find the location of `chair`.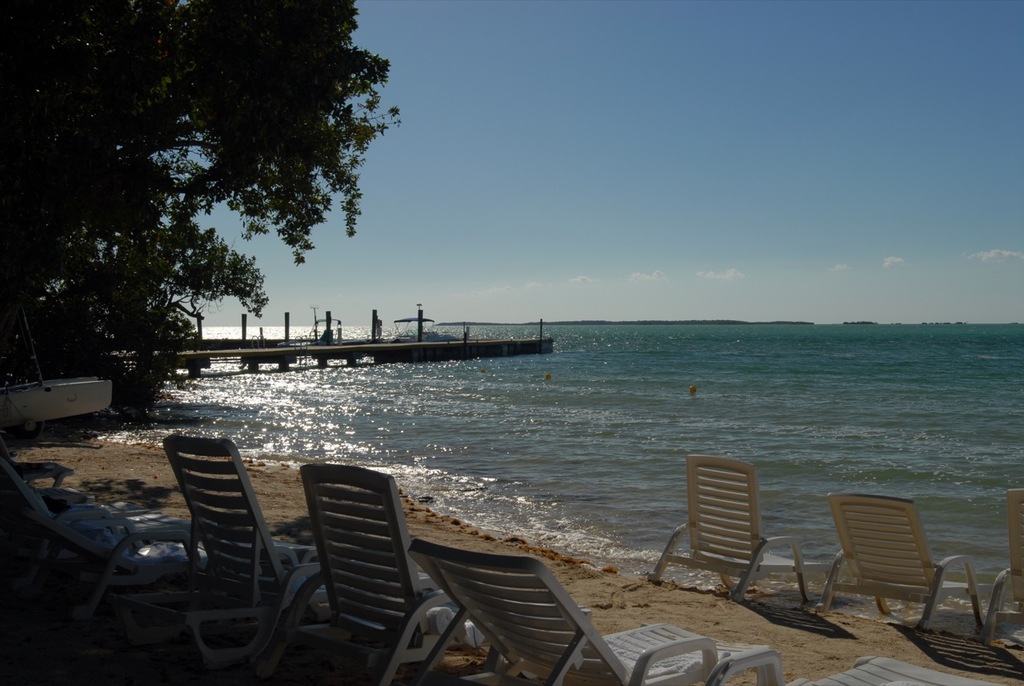
Location: <region>249, 459, 491, 685</region>.
